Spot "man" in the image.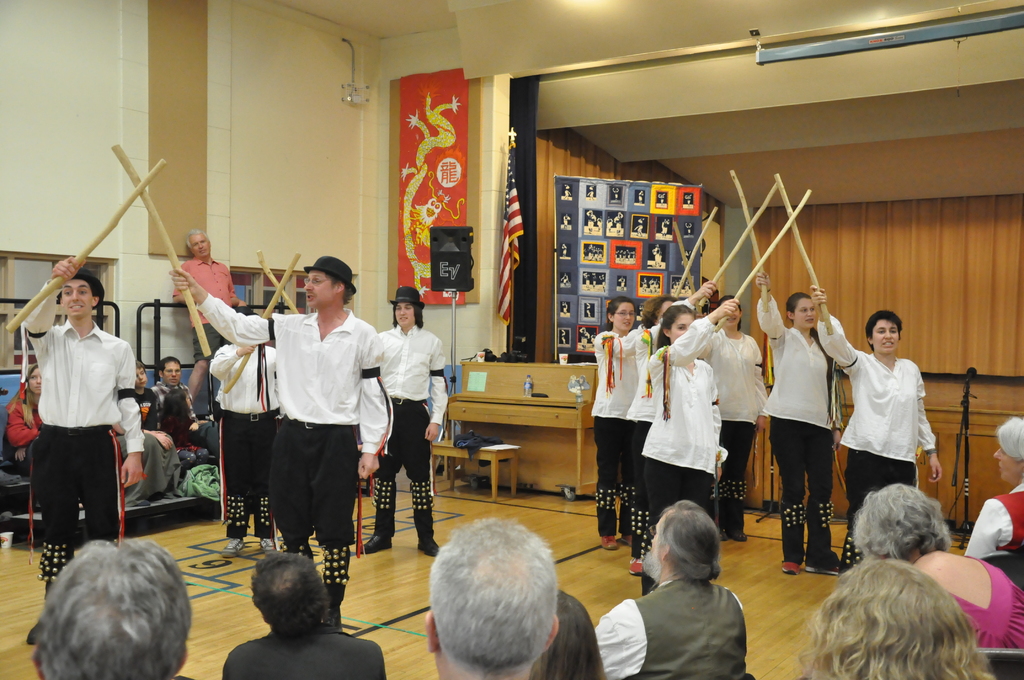
"man" found at box(594, 496, 753, 679).
